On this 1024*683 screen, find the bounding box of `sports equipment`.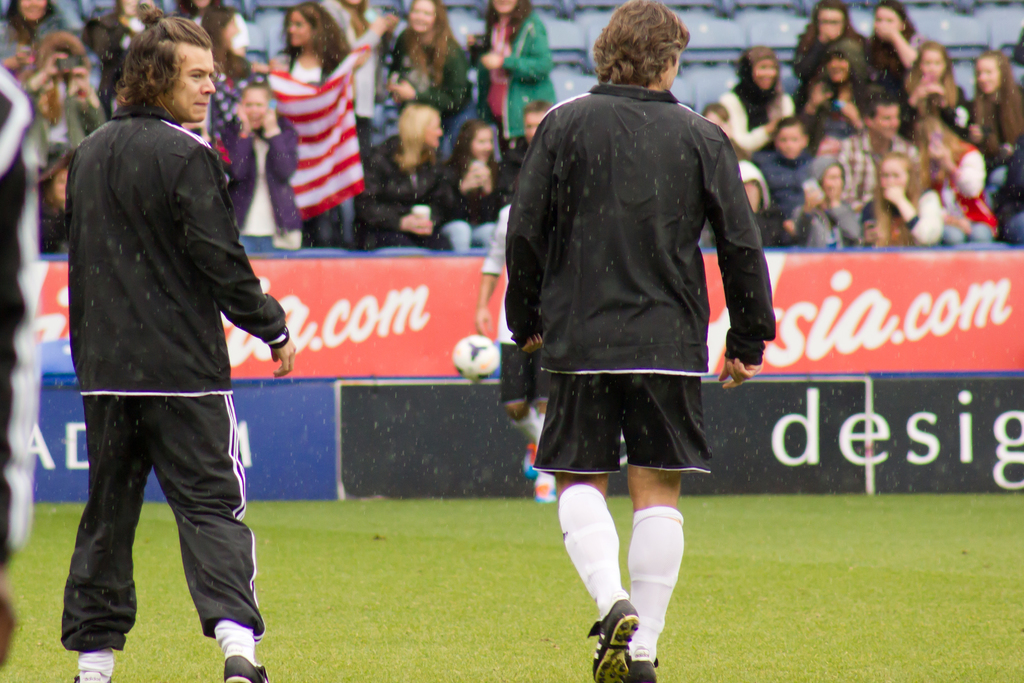
Bounding box: region(454, 337, 500, 387).
